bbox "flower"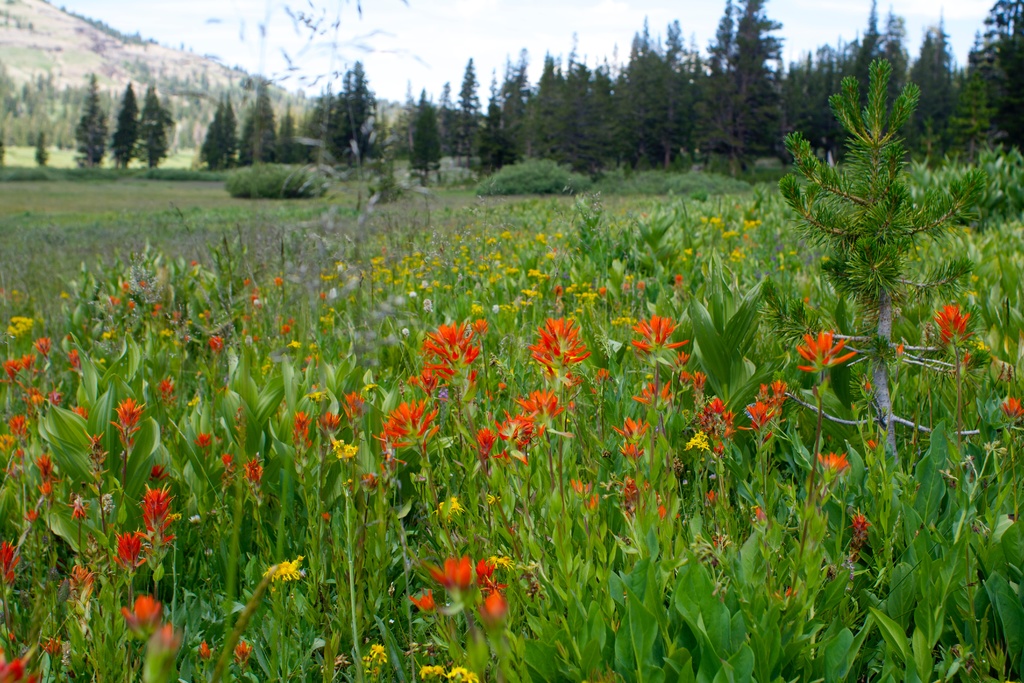
bbox=(937, 302, 975, 358)
